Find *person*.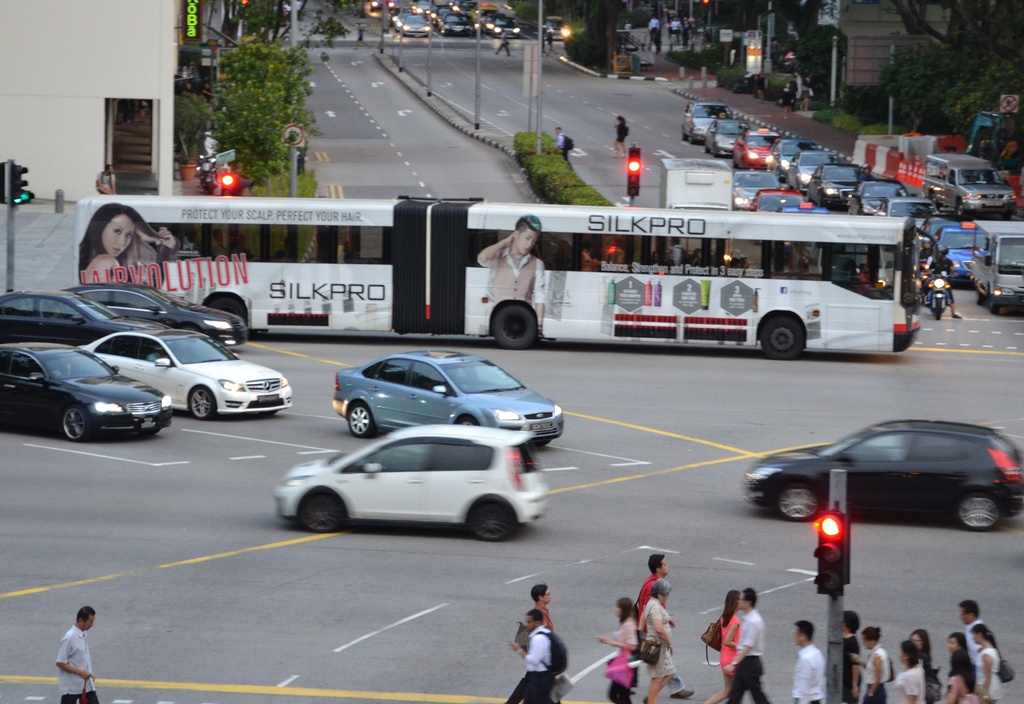
Rect(910, 626, 941, 703).
